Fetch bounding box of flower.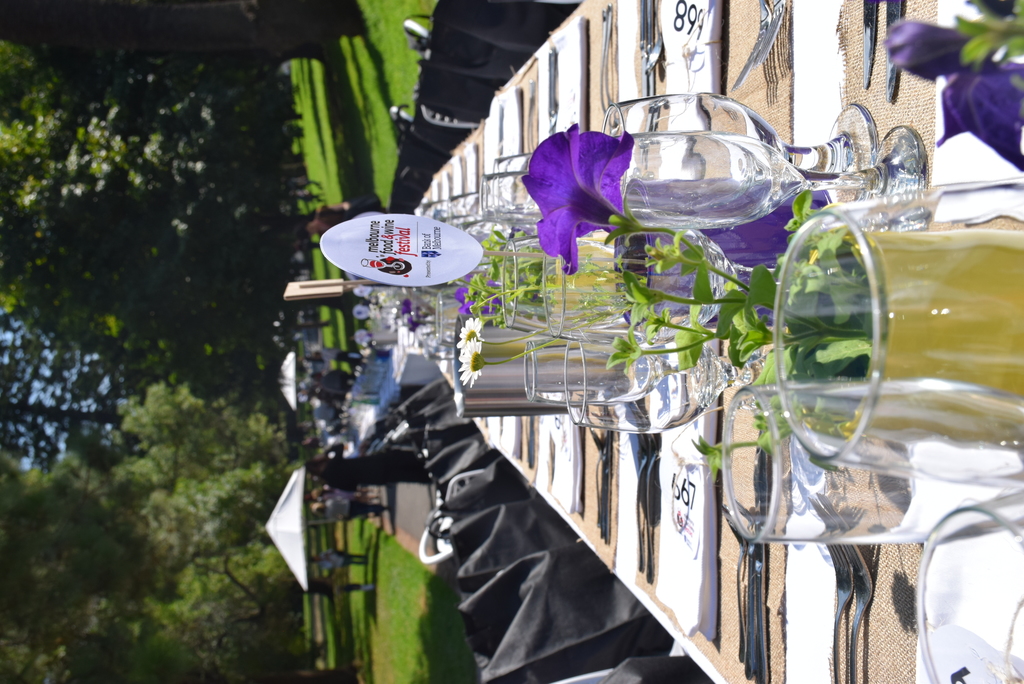
Bbox: 530:120:642:260.
